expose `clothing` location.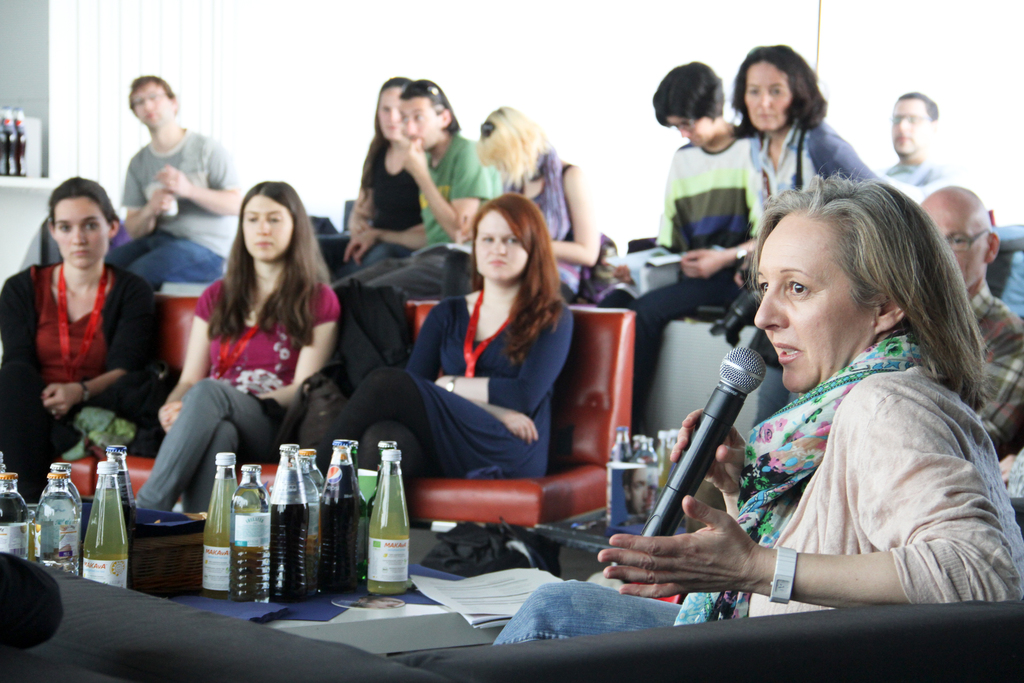
Exposed at [left=500, top=154, right=594, bottom=292].
